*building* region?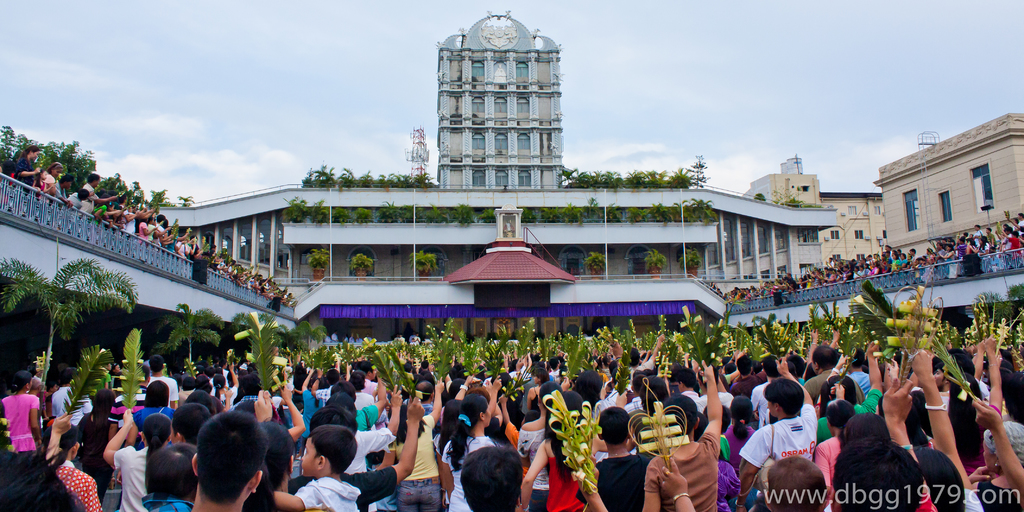
rect(745, 153, 886, 265)
